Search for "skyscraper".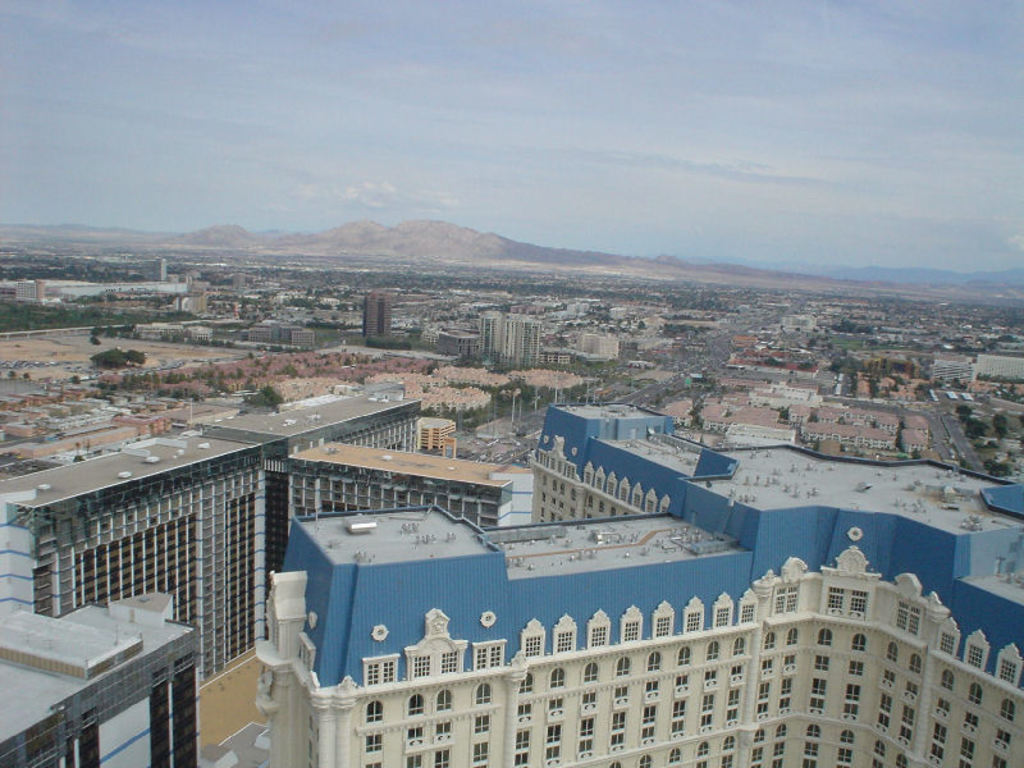
Found at locate(358, 284, 392, 337).
